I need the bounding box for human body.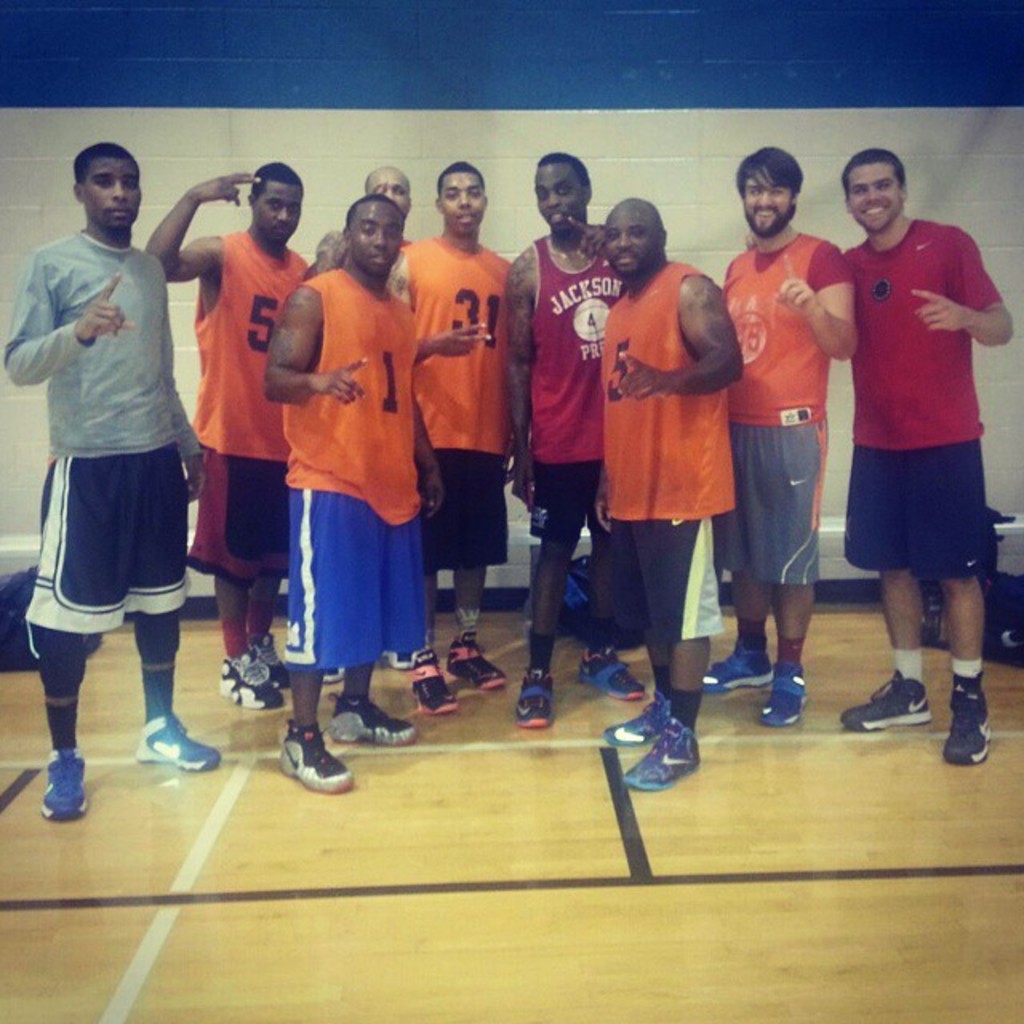
Here it is: crop(822, 99, 1006, 763).
